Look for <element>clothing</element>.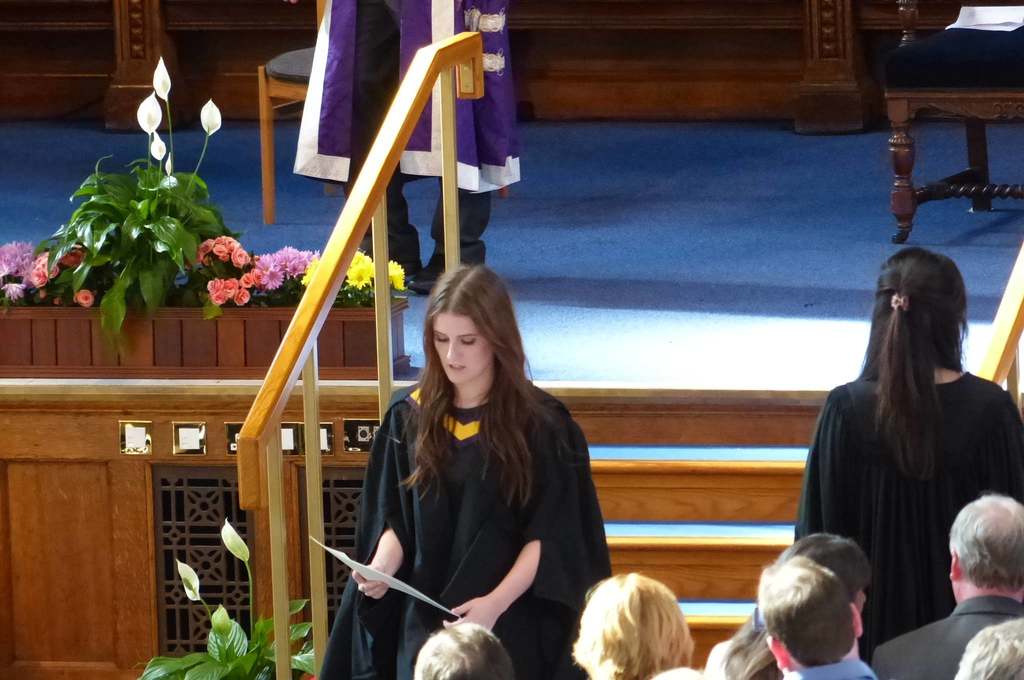
Found: <region>353, 327, 612, 665</region>.
